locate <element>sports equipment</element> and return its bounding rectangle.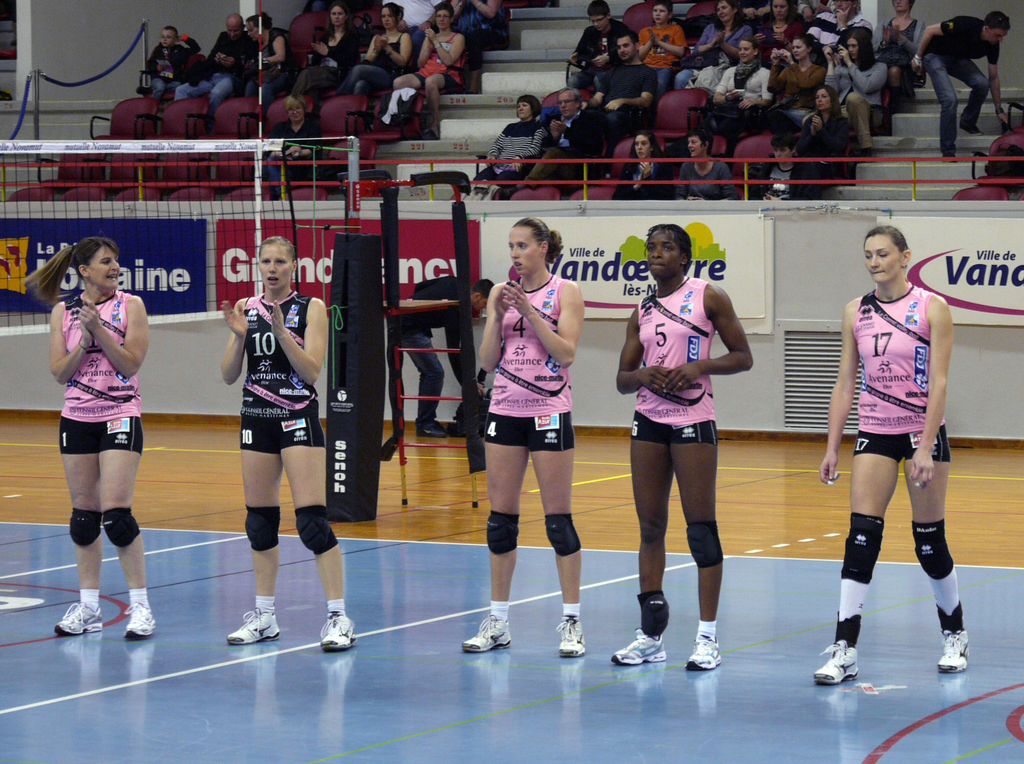
[x1=54, y1=595, x2=104, y2=637].
